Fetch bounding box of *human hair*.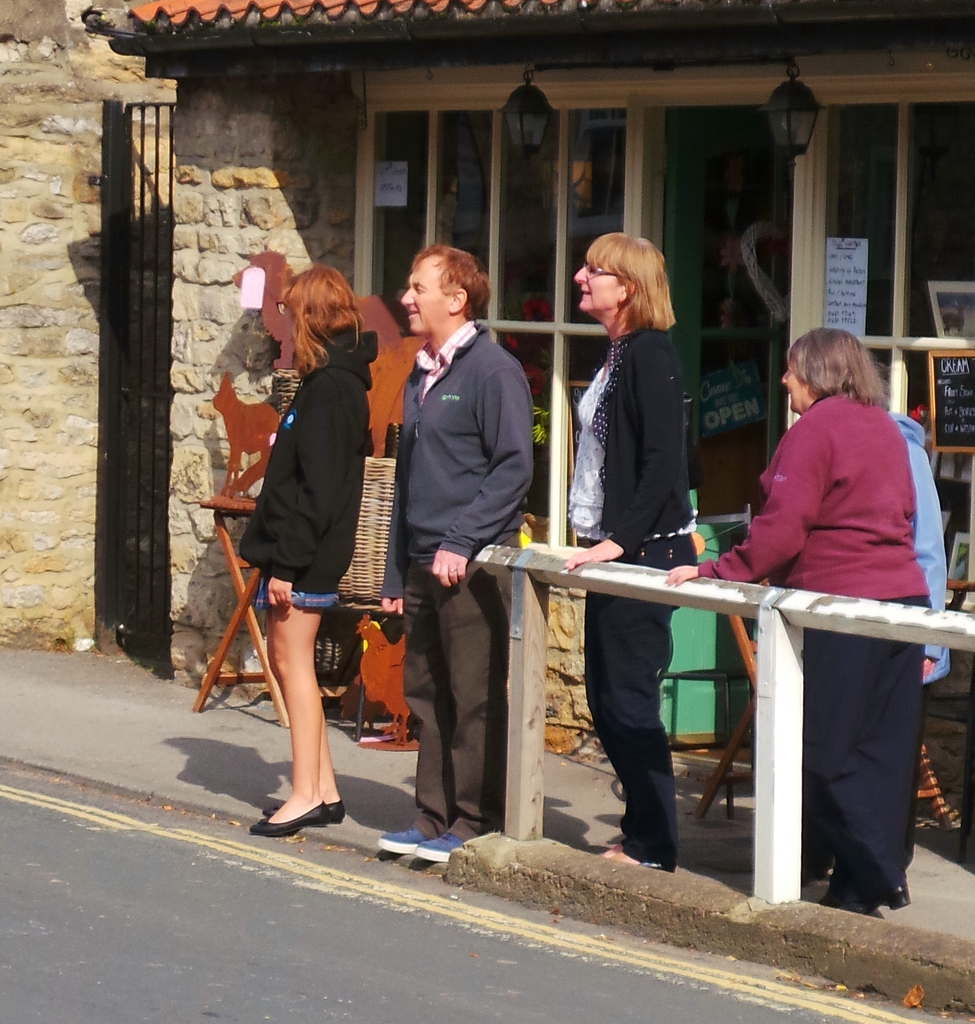
Bbox: {"left": 279, "top": 265, "right": 366, "bottom": 382}.
